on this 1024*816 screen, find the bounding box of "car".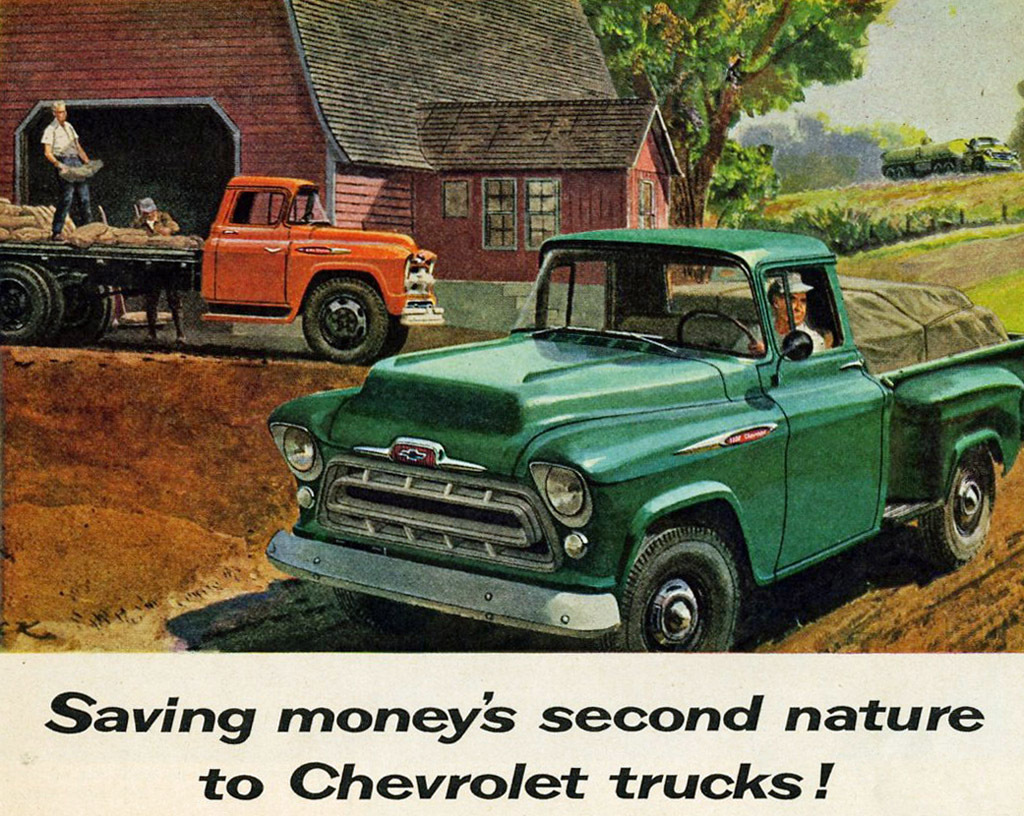
Bounding box: <region>266, 227, 1023, 653</region>.
